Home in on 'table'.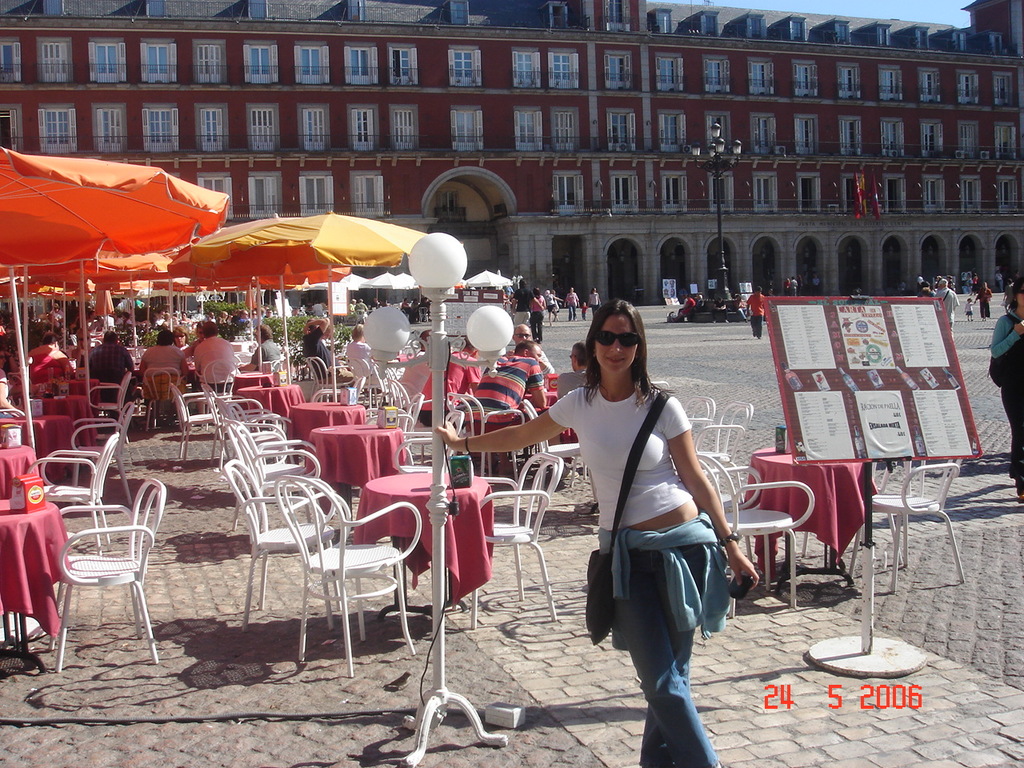
Homed in at 2 448 38 496.
